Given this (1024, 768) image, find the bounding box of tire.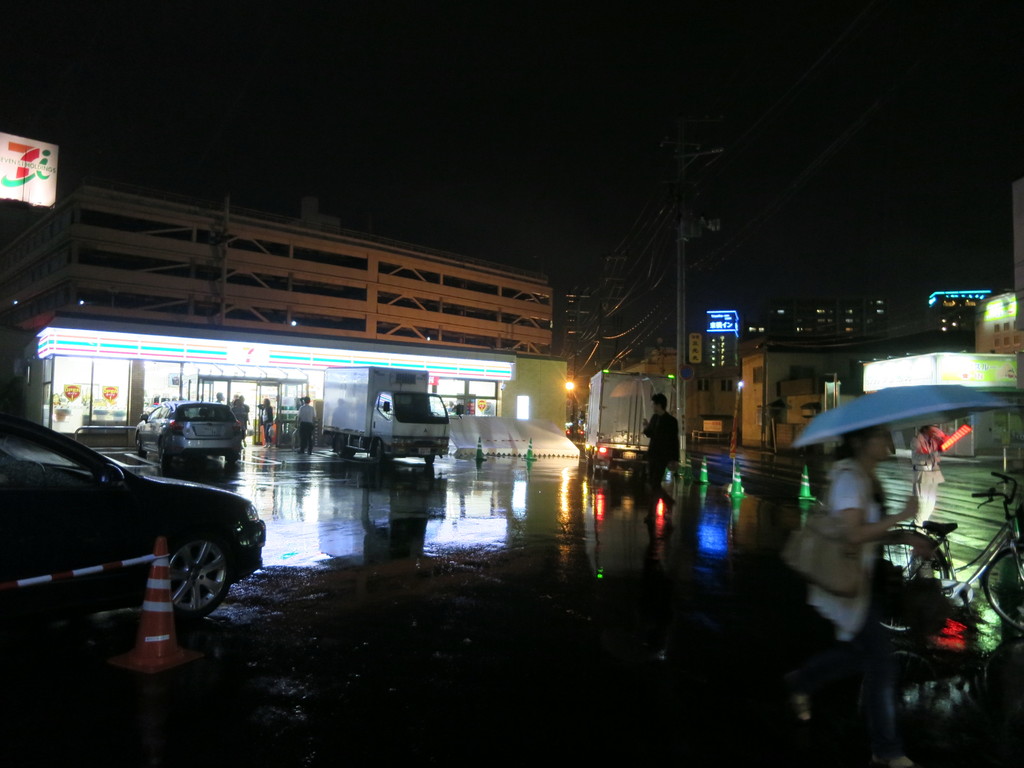
box=[979, 544, 1023, 637].
